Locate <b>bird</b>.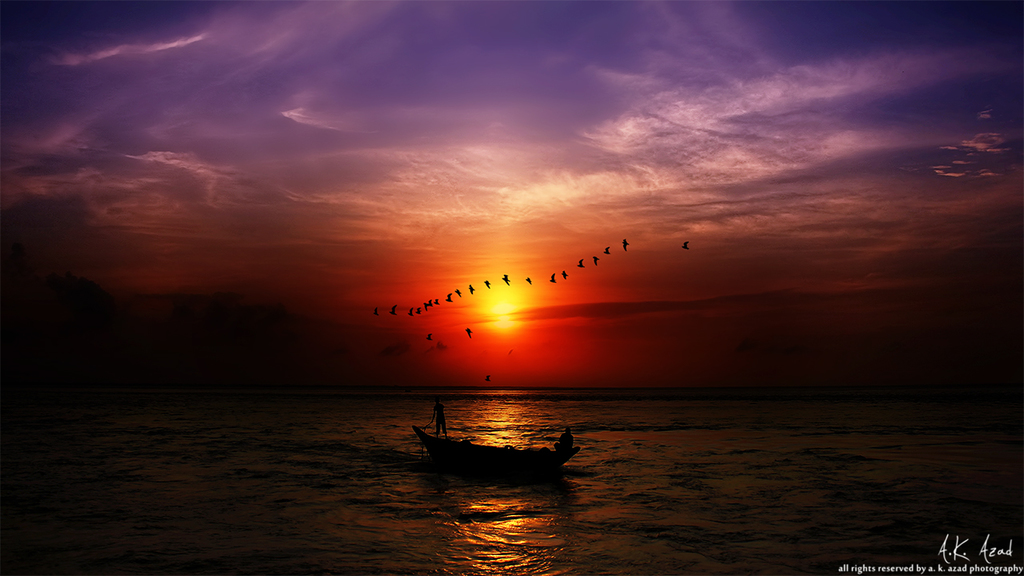
Bounding box: Rect(682, 240, 688, 250).
